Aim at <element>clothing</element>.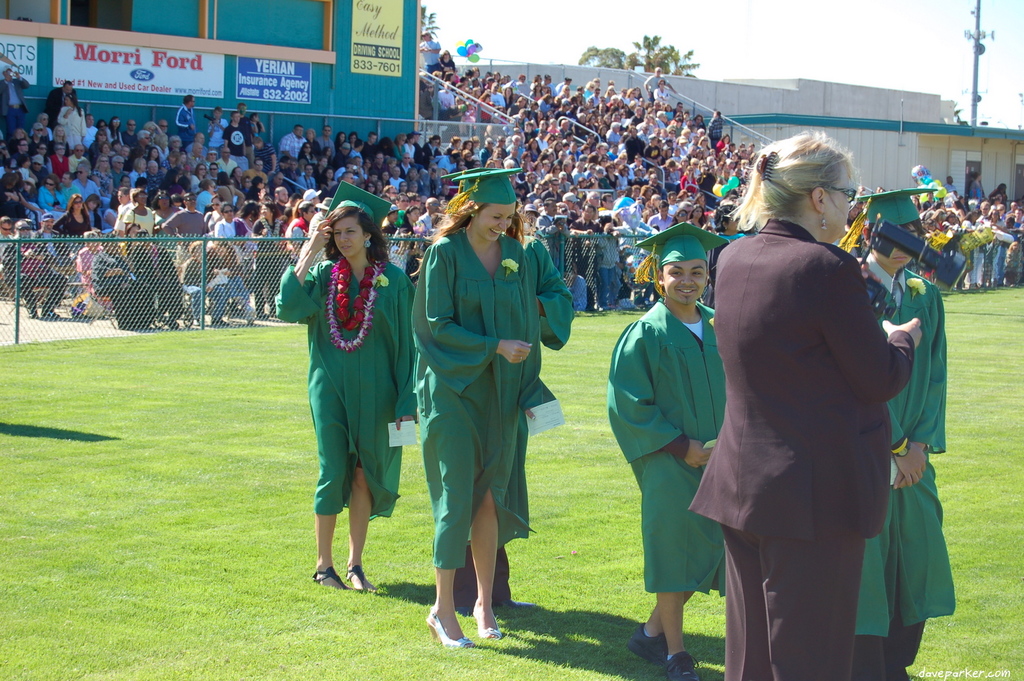
Aimed at (left=1008, top=223, right=1020, bottom=237).
